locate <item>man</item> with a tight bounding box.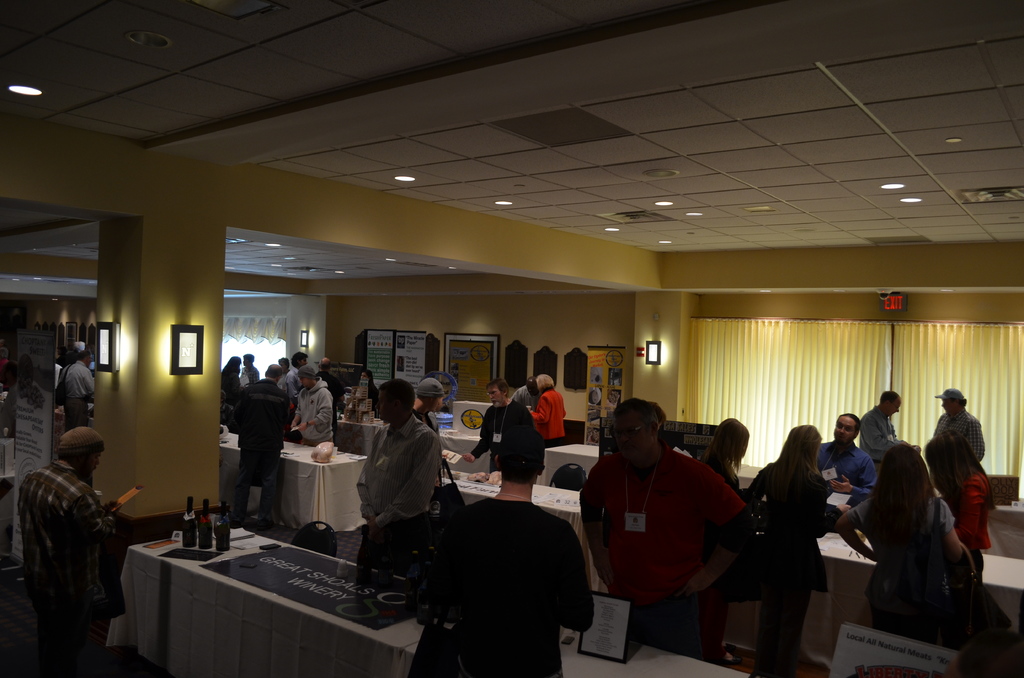
(x1=280, y1=348, x2=309, y2=399).
